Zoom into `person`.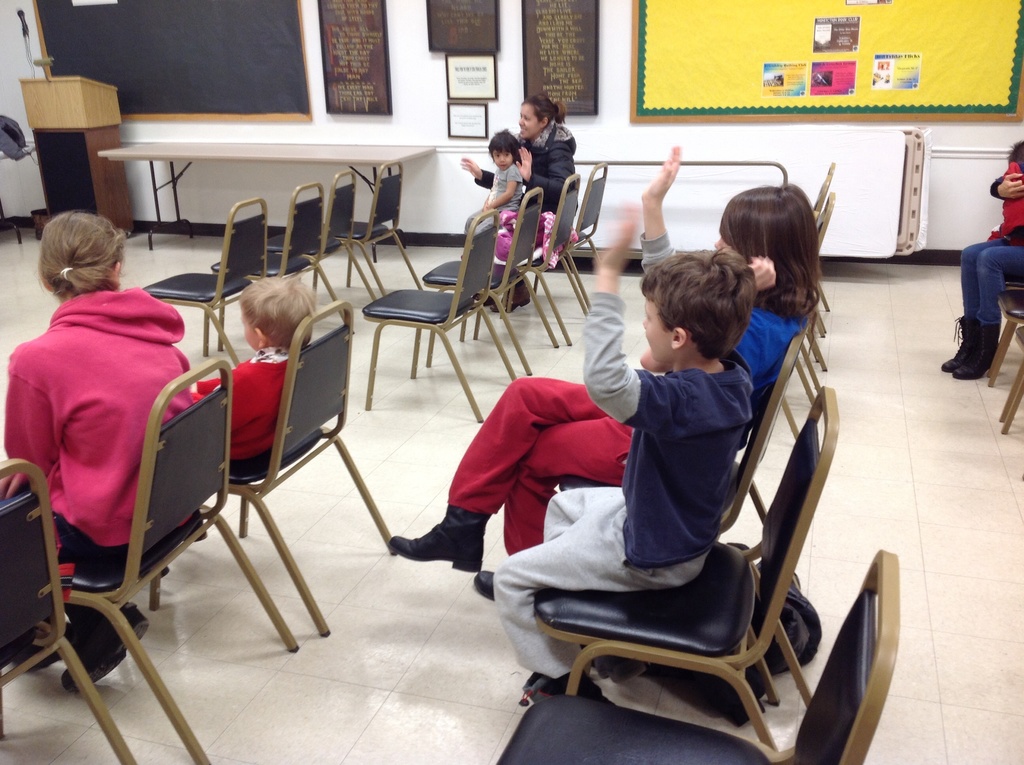
Zoom target: box=[477, 138, 521, 205].
